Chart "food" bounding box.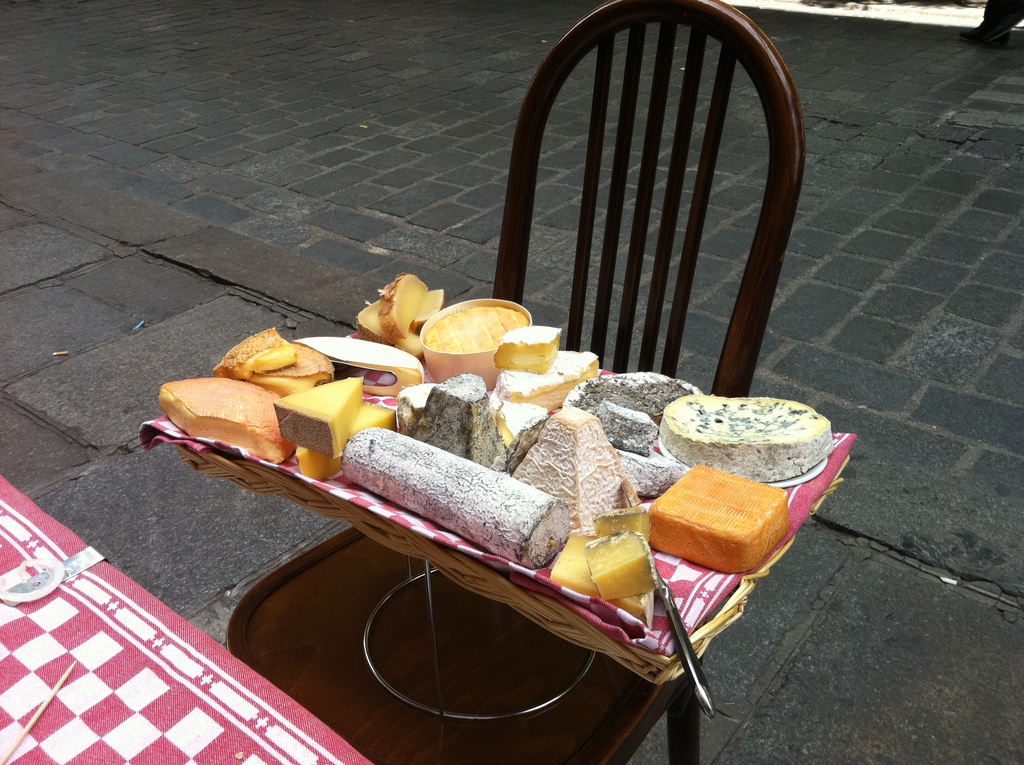
Charted: box(493, 348, 600, 412).
